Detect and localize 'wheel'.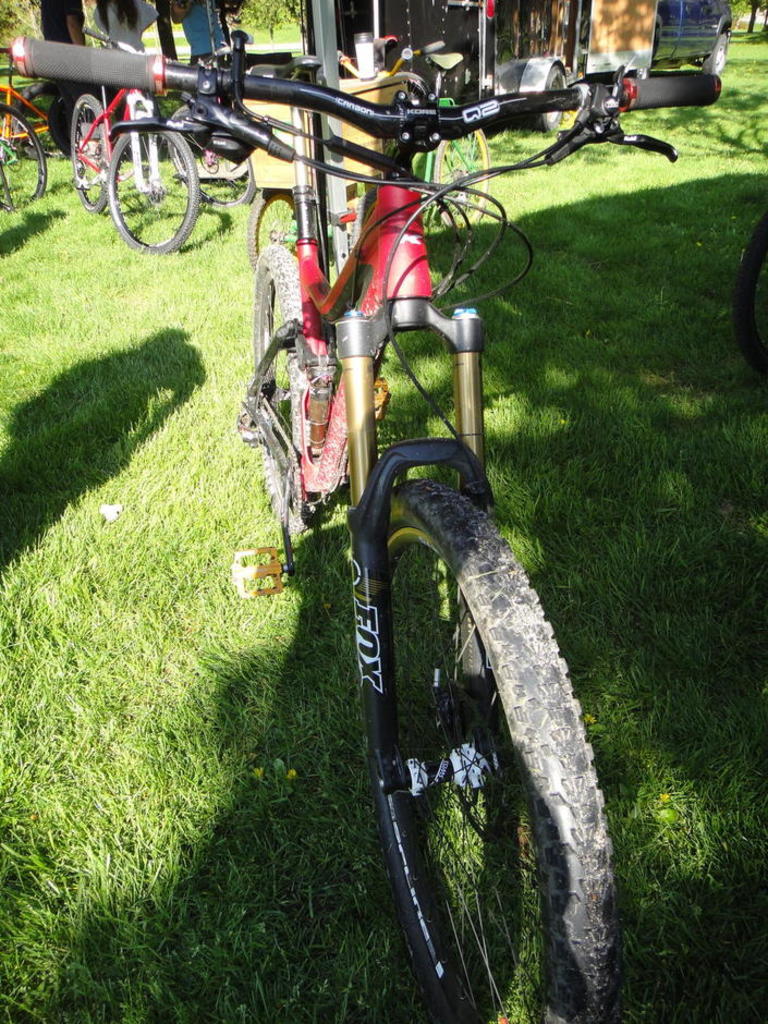
Localized at [left=369, top=418, right=597, bottom=996].
